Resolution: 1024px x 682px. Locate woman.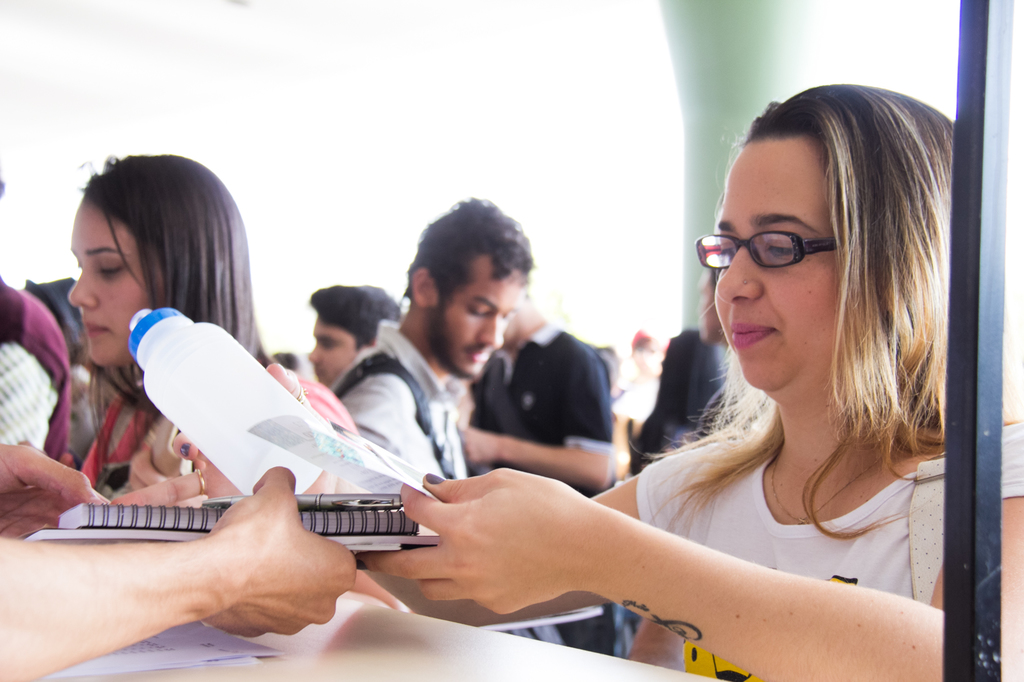
Rect(62, 149, 342, 488).
